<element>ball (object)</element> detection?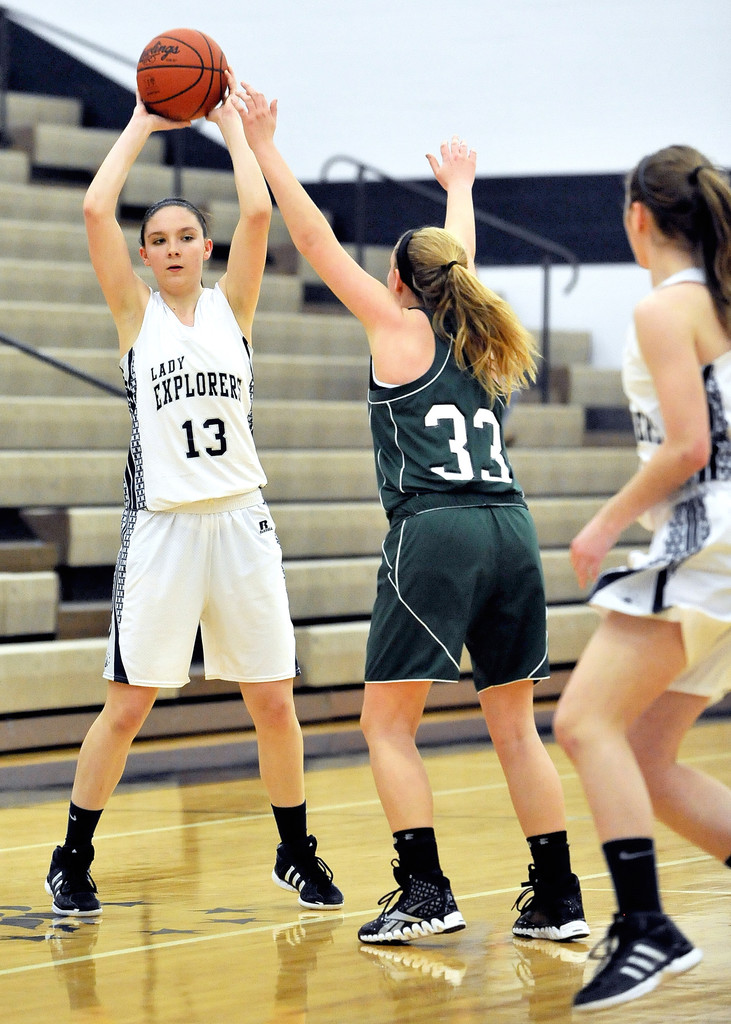
<box>131,29,230,120</box>
